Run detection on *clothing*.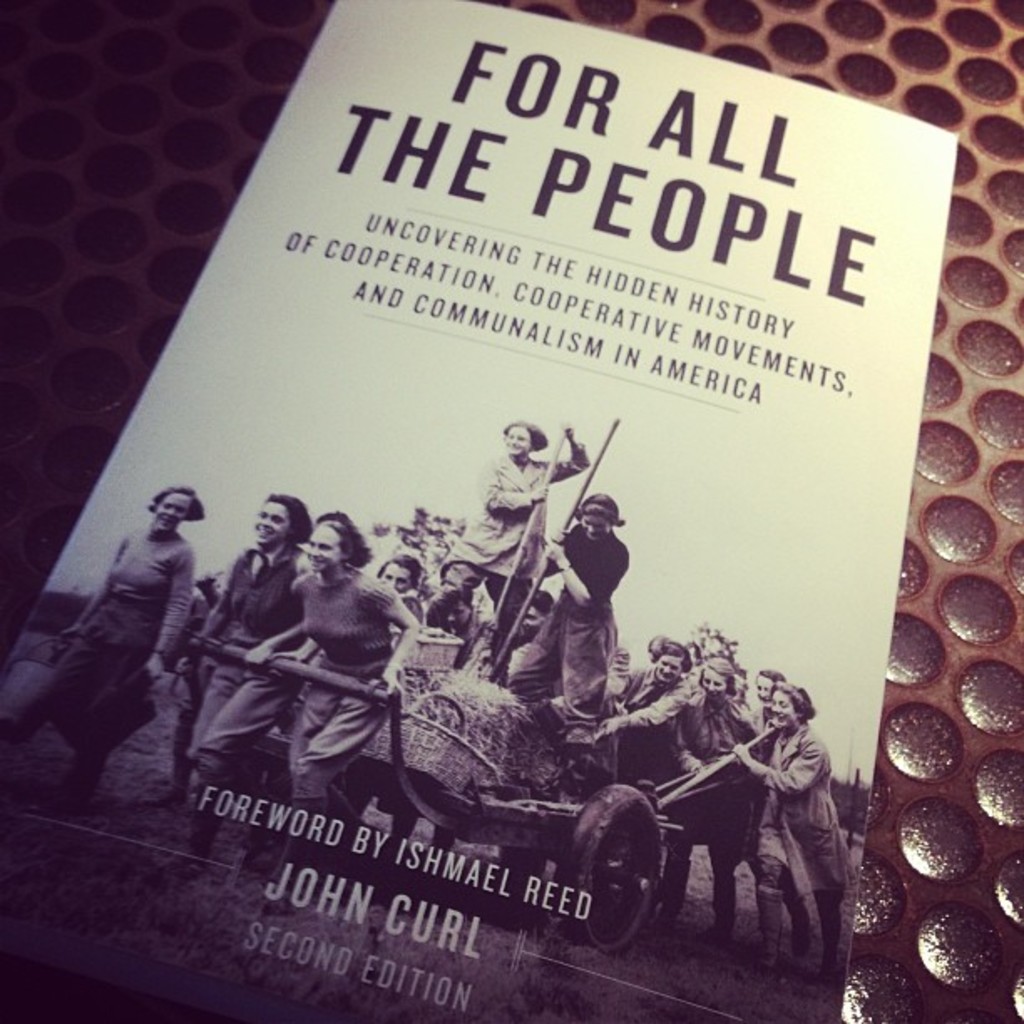
Result: x1=760, y1=730, x2=852, y2=969.
